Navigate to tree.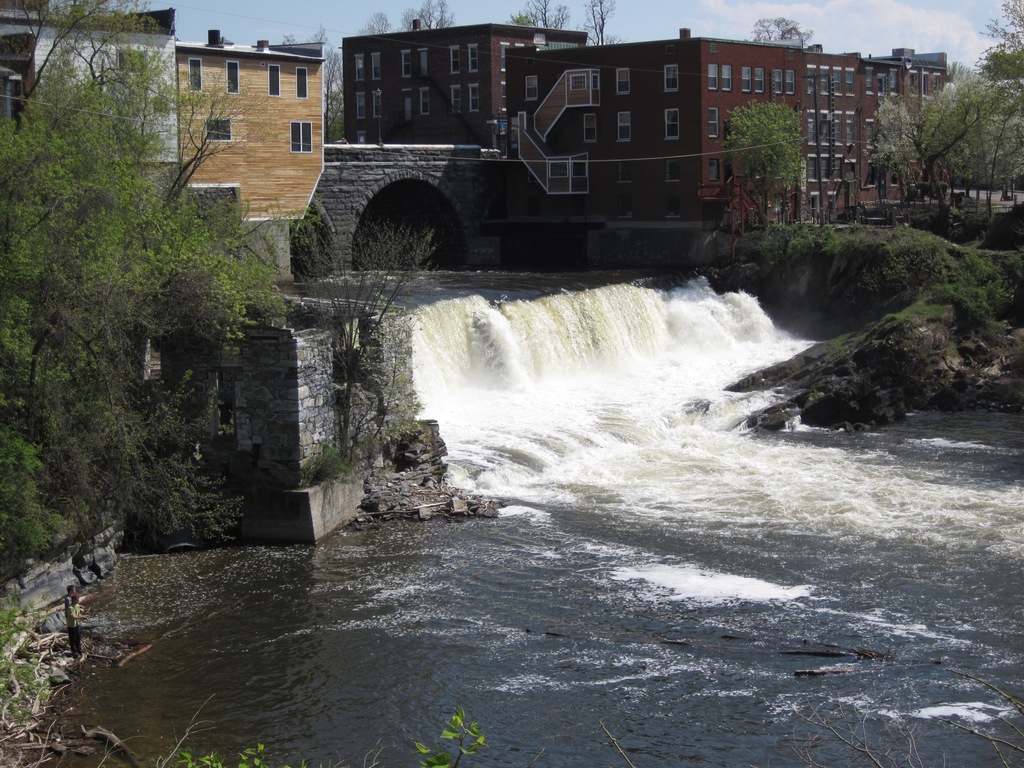
Navigation target: [left=741, top=10, right=817, bottom=56].
